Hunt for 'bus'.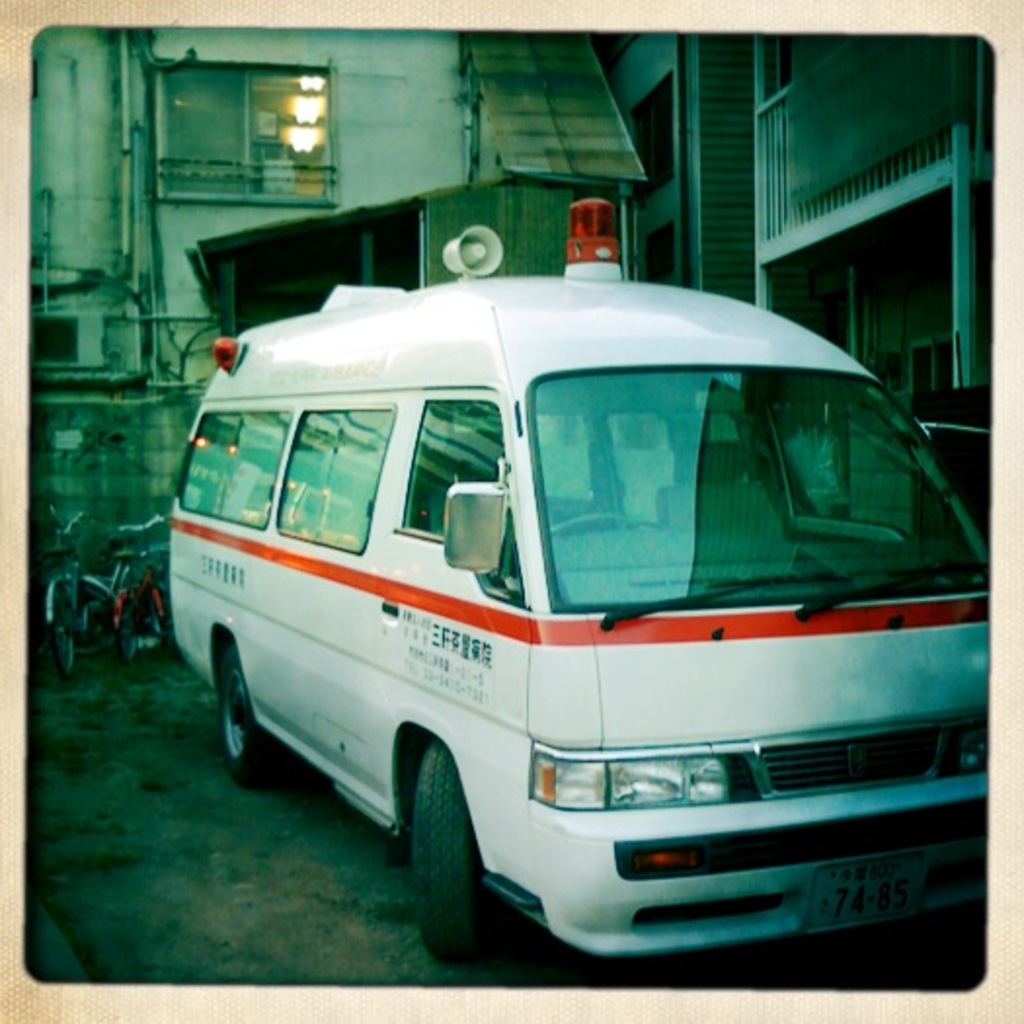
Hunted down at bbox(164, 203, 1001, 962).
